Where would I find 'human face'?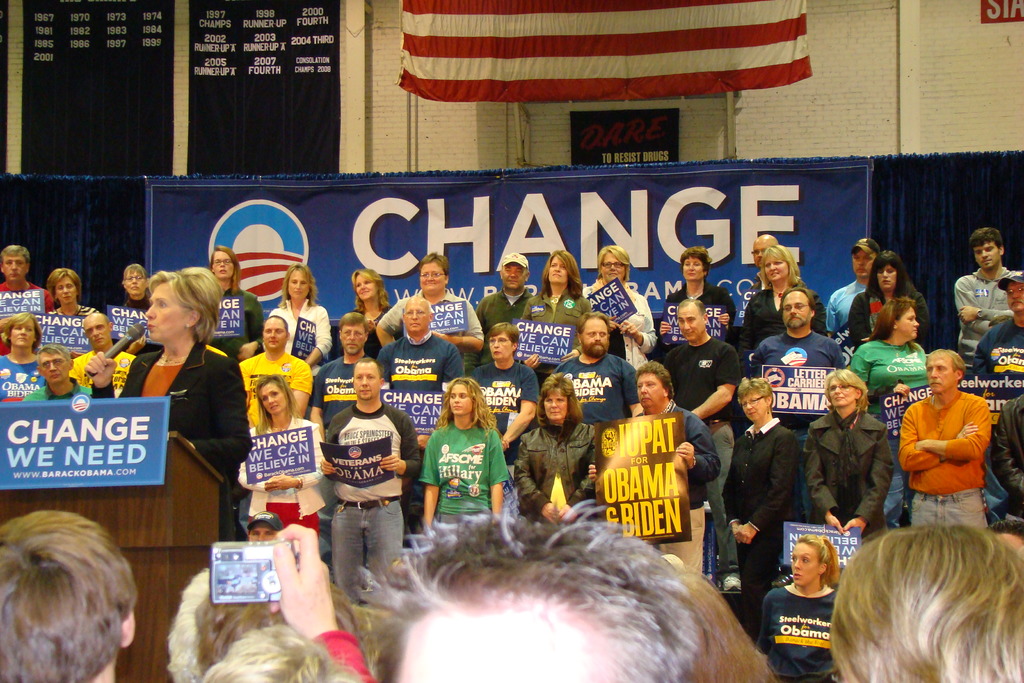
At (124,270,144,294).
